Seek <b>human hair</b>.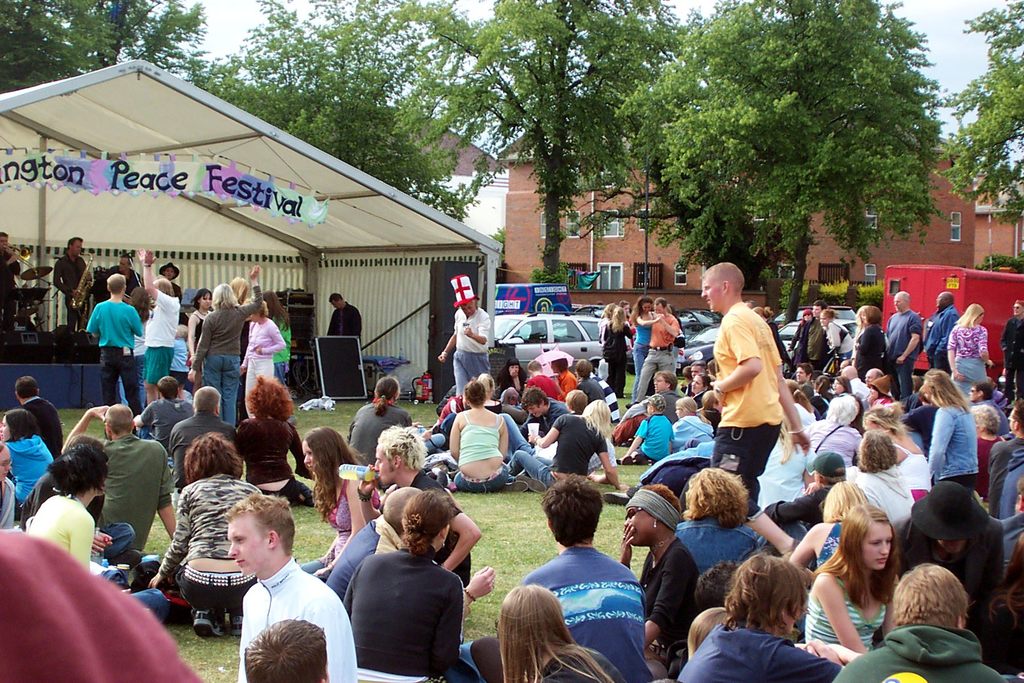
locate(133, 283, 151, 325).
